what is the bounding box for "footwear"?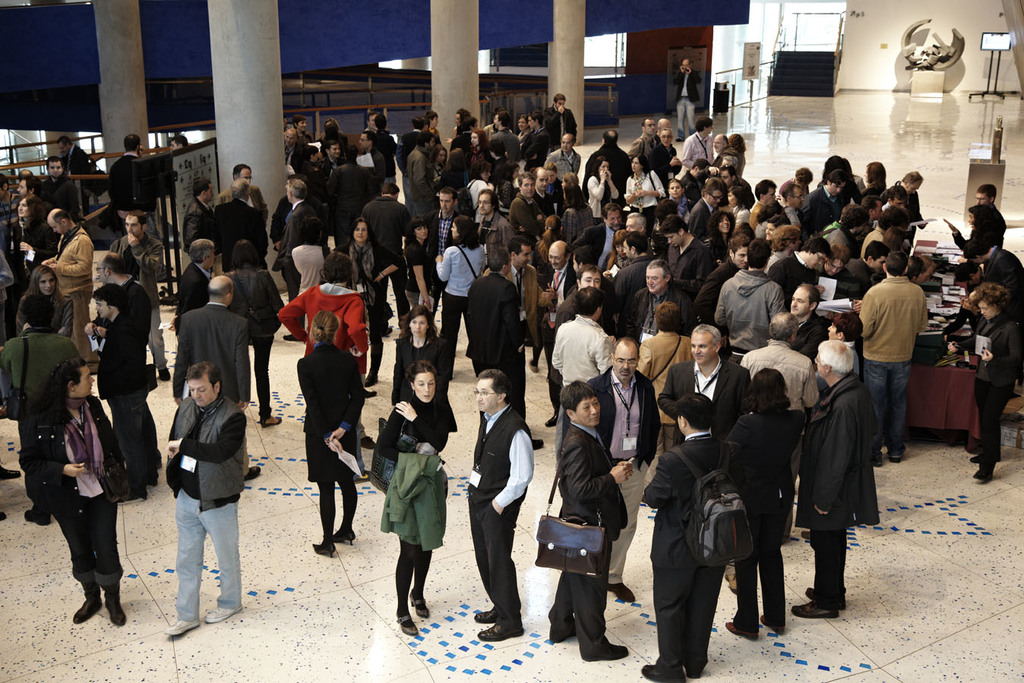
Rect(545, 409, 556, 428).
